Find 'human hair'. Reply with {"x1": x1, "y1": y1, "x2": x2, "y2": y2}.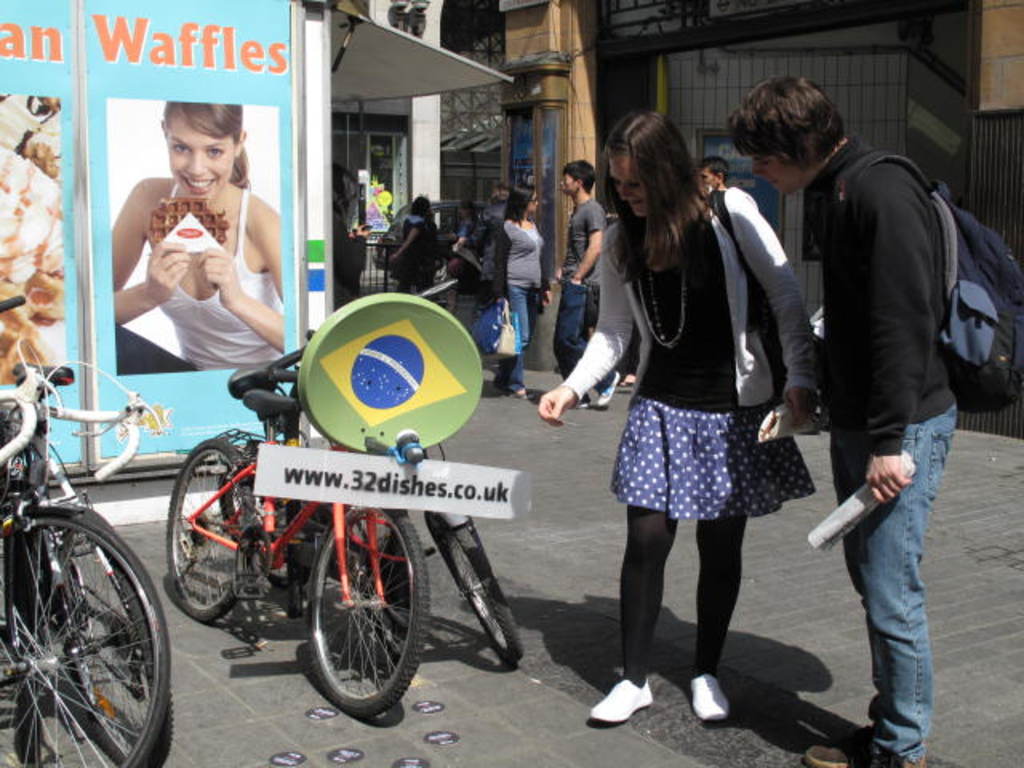
{"x1": 739, "y1": 70, "x2": 851, "y2": 184}.
